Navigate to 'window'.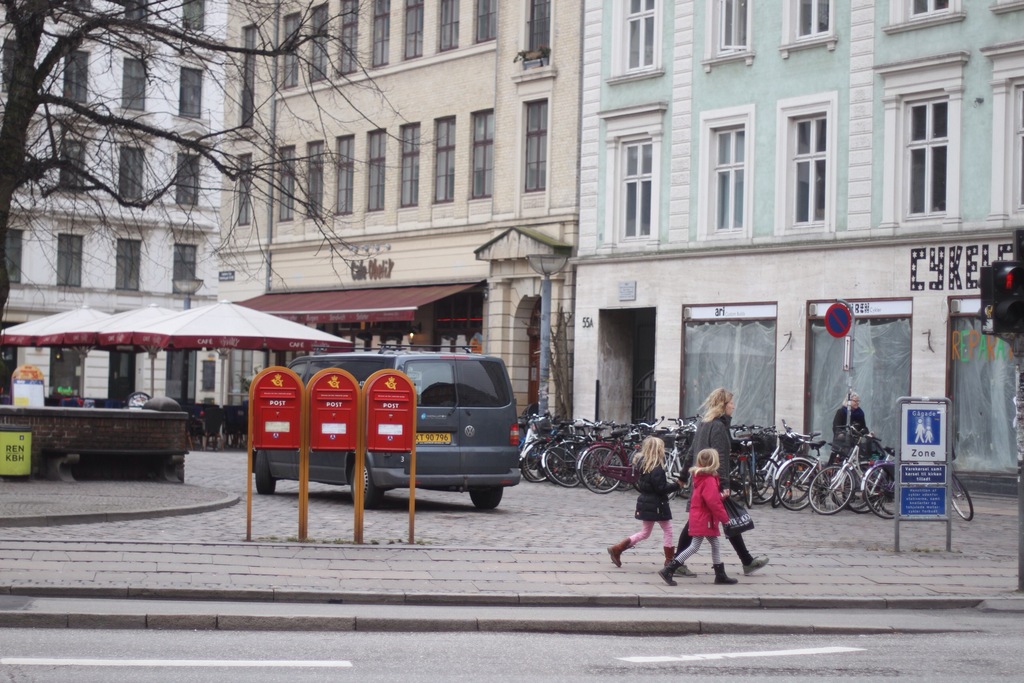
Navigation target: x1=360 y1=0 x2=387 y2=68.
